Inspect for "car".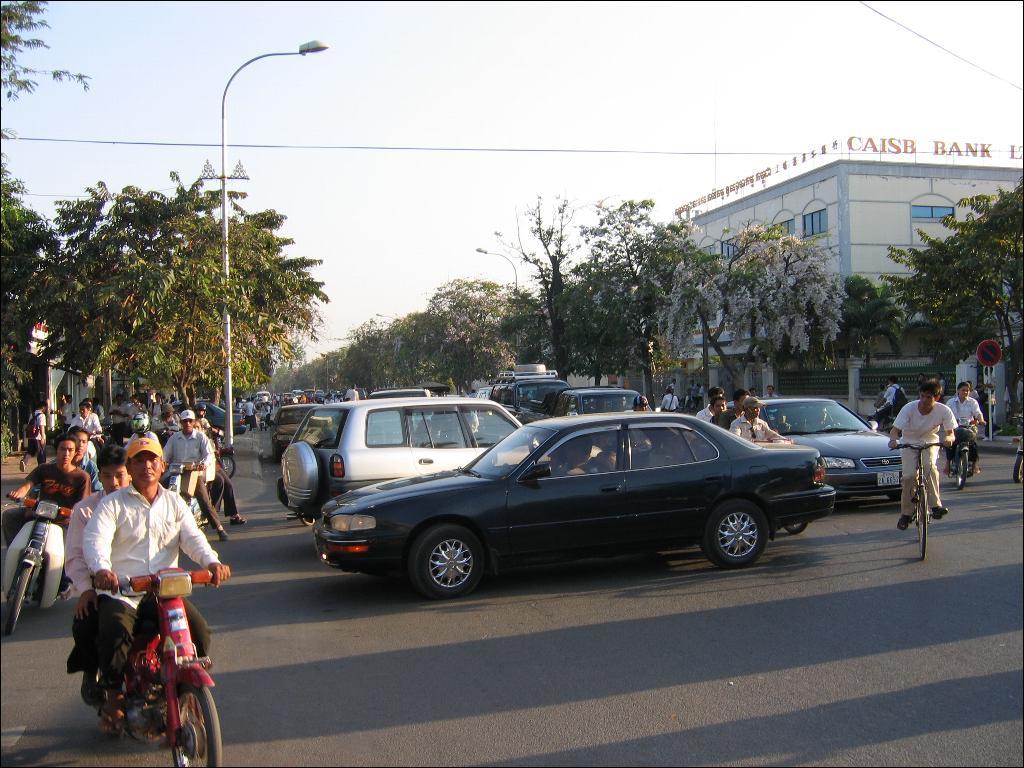
Inspection: left=305, top=412, right=849, bottom=589.
